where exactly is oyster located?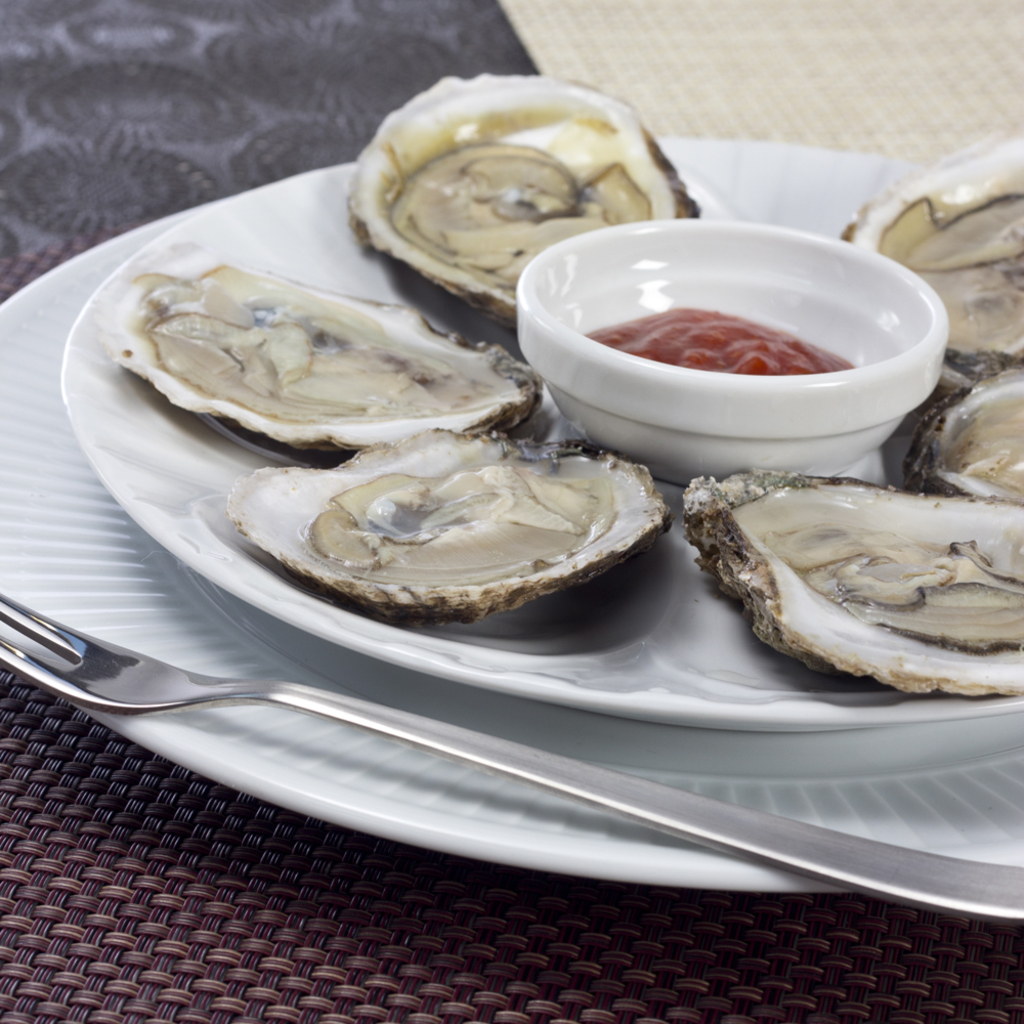
Its bounding box is <region>222, 411, 666, 638</region>.
